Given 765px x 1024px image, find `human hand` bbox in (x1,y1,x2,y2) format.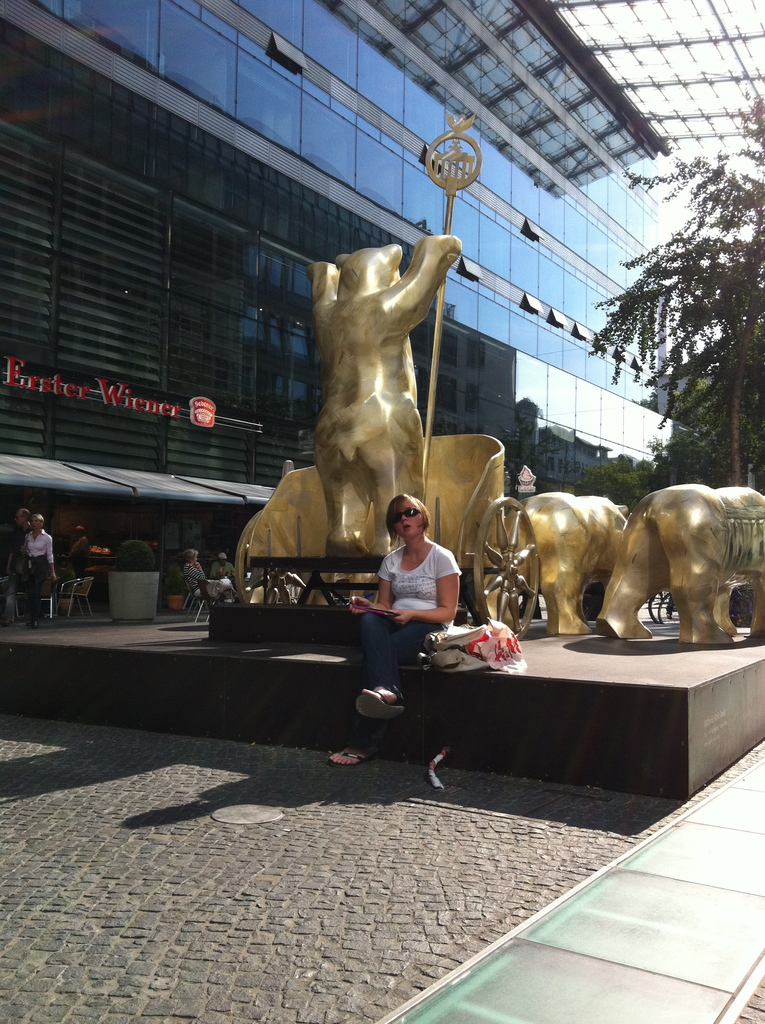
(392,615,413,630).
